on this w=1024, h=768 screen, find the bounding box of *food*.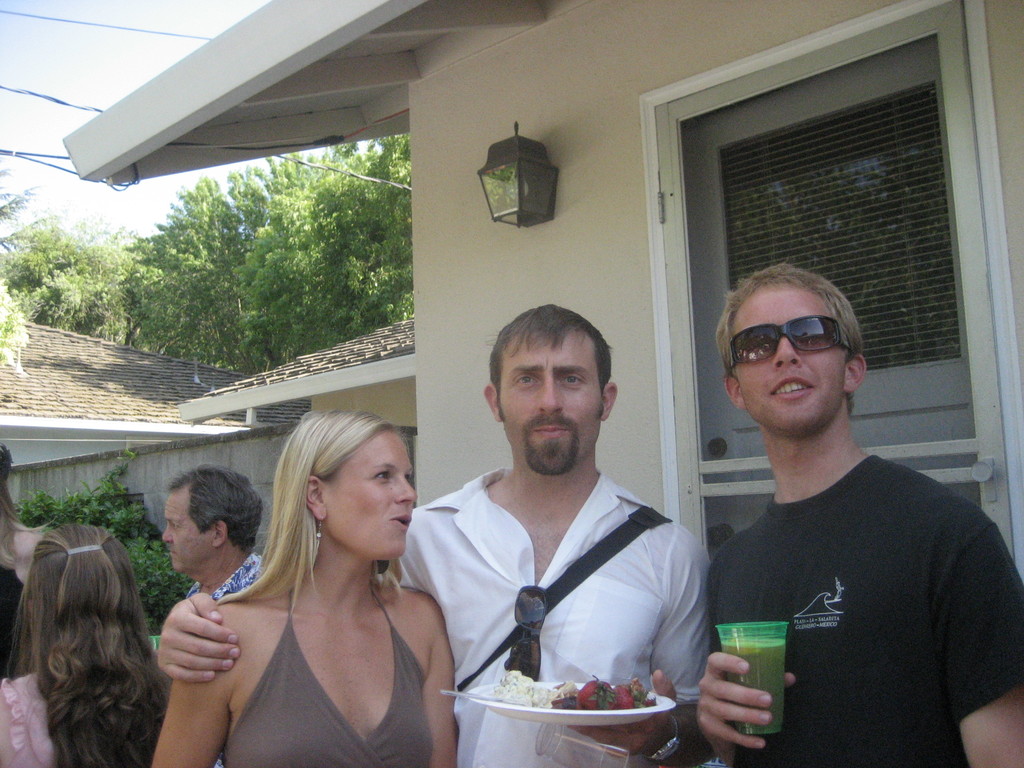
Bounding box: x1=508, y1=671, x2=662, y2=731.
